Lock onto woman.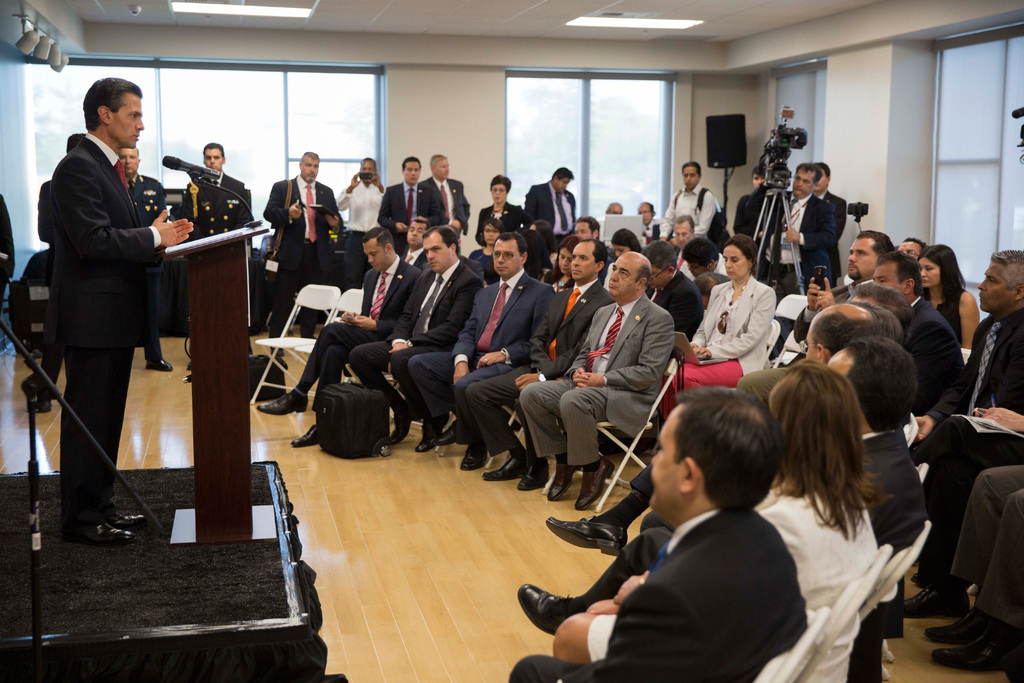
Locked: [657, 236, 773, 423].
